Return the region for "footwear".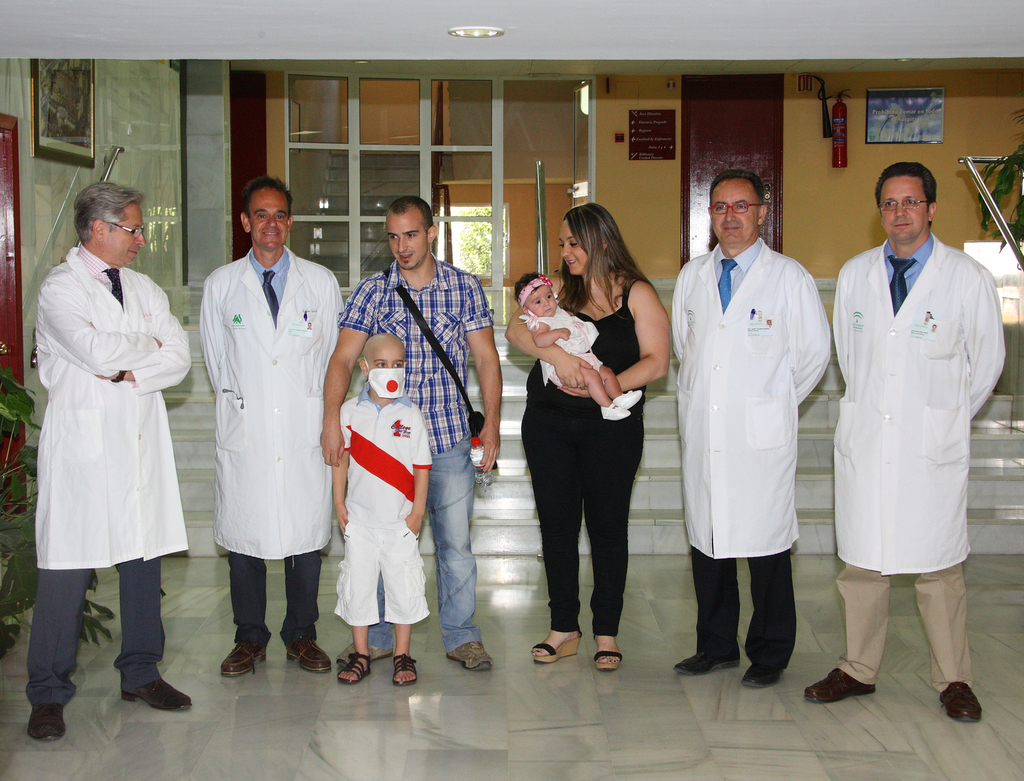
bbox=(804, 667, 876, 704).
